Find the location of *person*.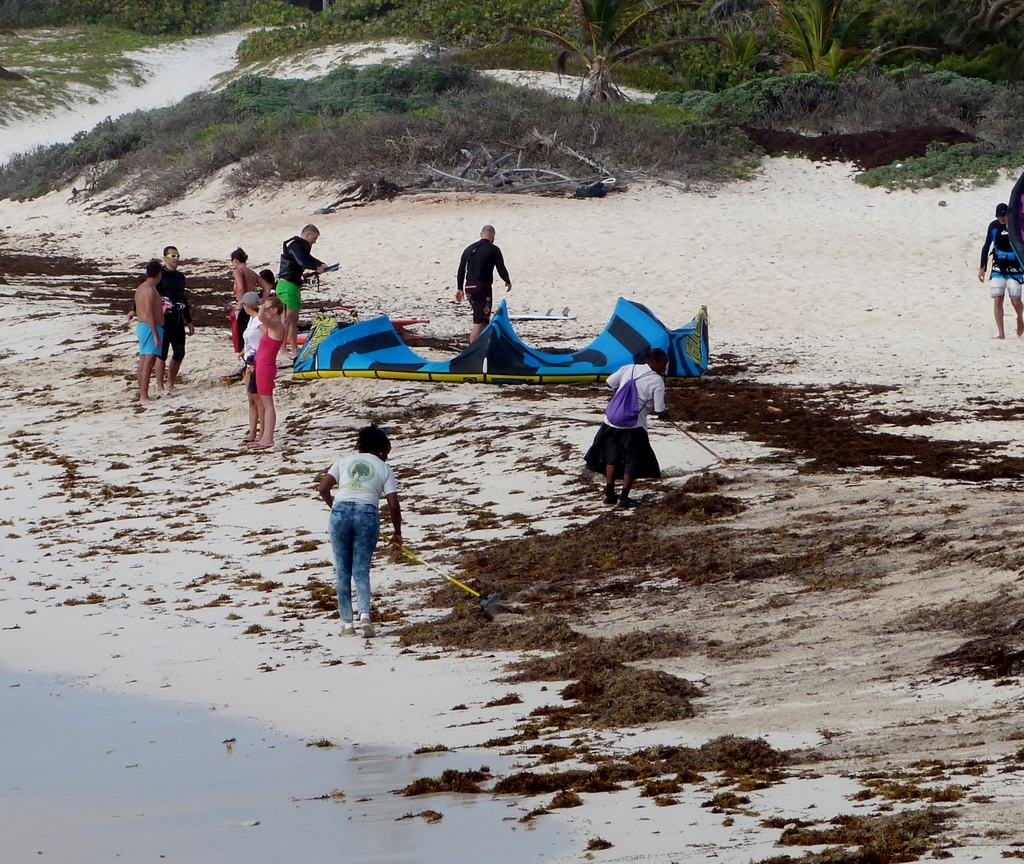
Location: [156,243,198,396].
